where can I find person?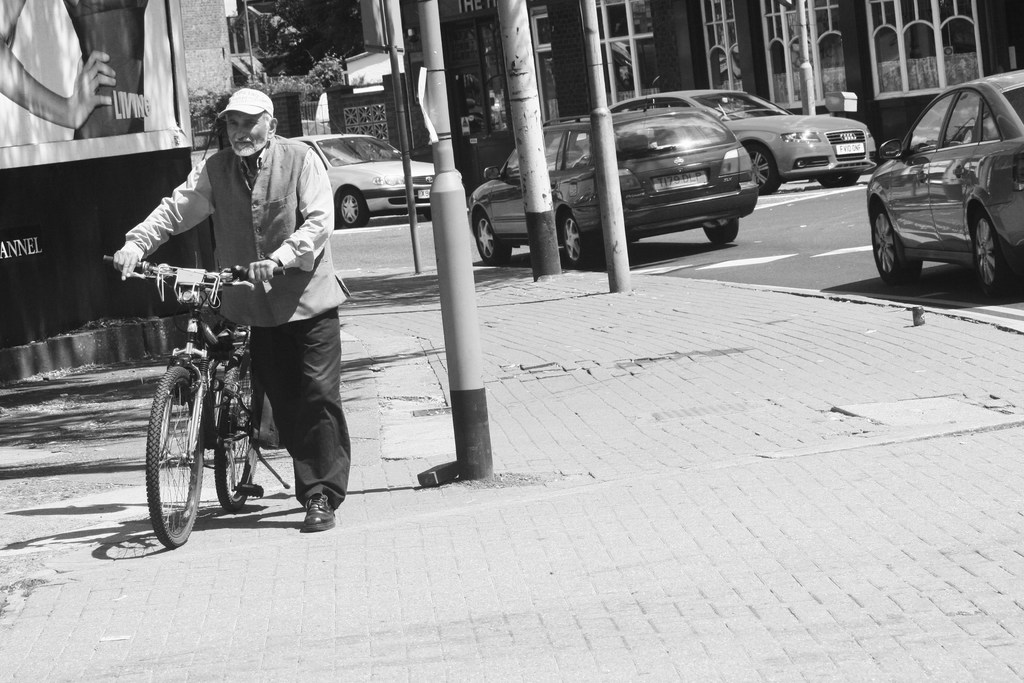
You can find it at select_region(0, 0, 151, 140).
